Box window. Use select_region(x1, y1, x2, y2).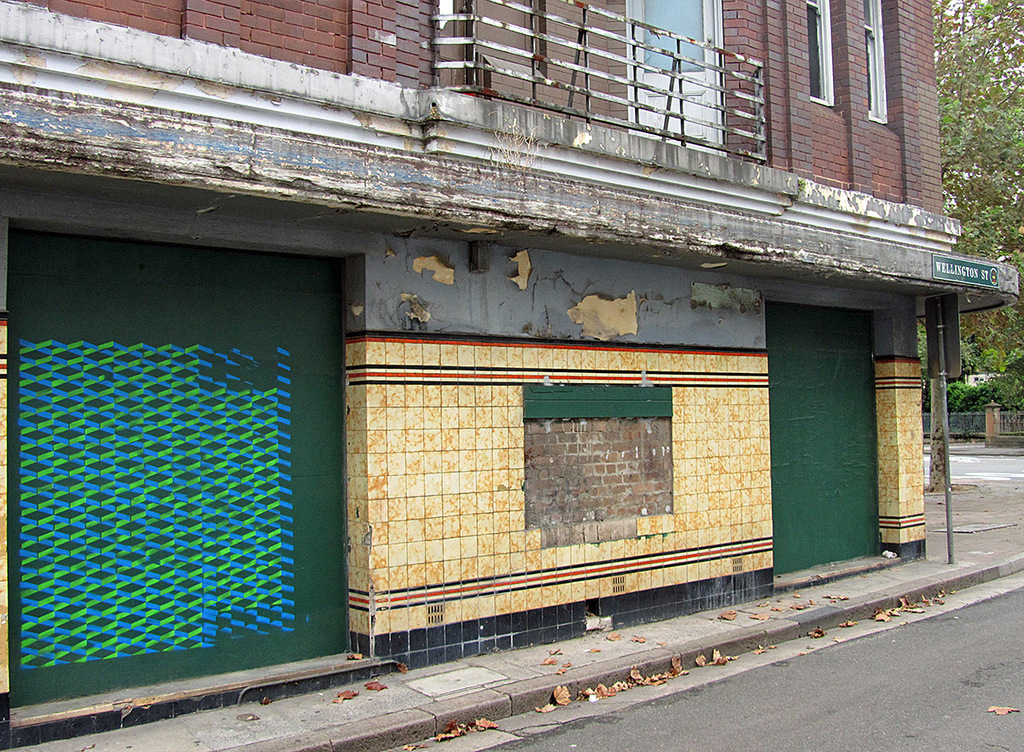
select_region(861, 0, 887, 120).
